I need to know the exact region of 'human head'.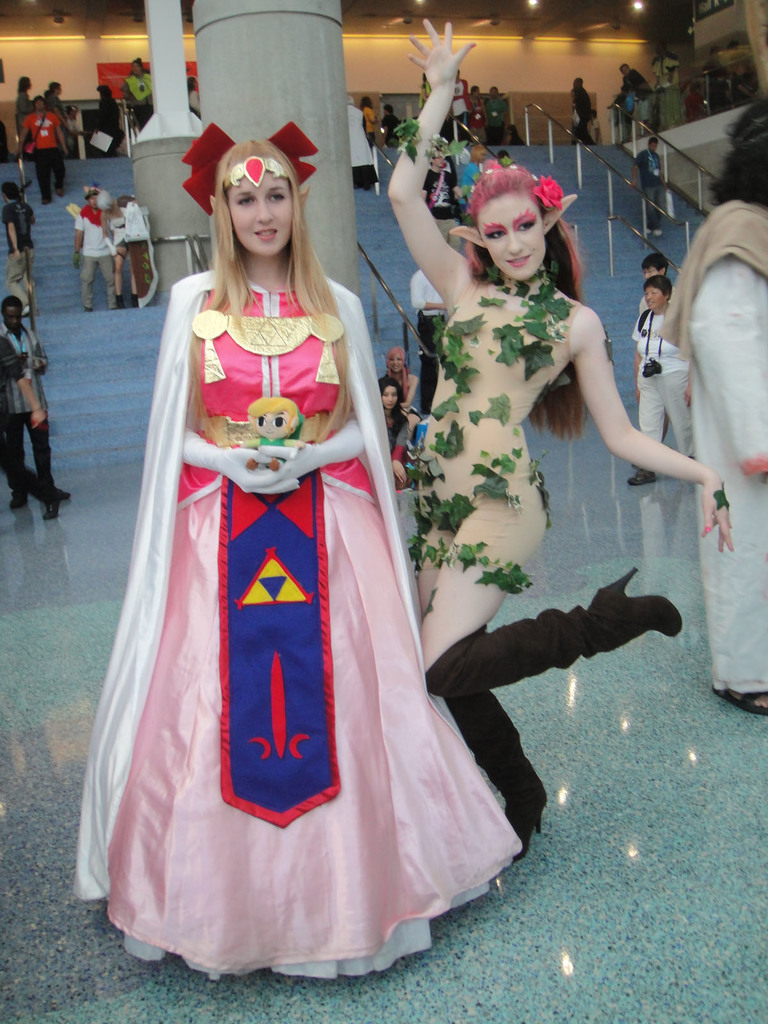
Region: [left=467, top=81, right=484, bottom=104].
